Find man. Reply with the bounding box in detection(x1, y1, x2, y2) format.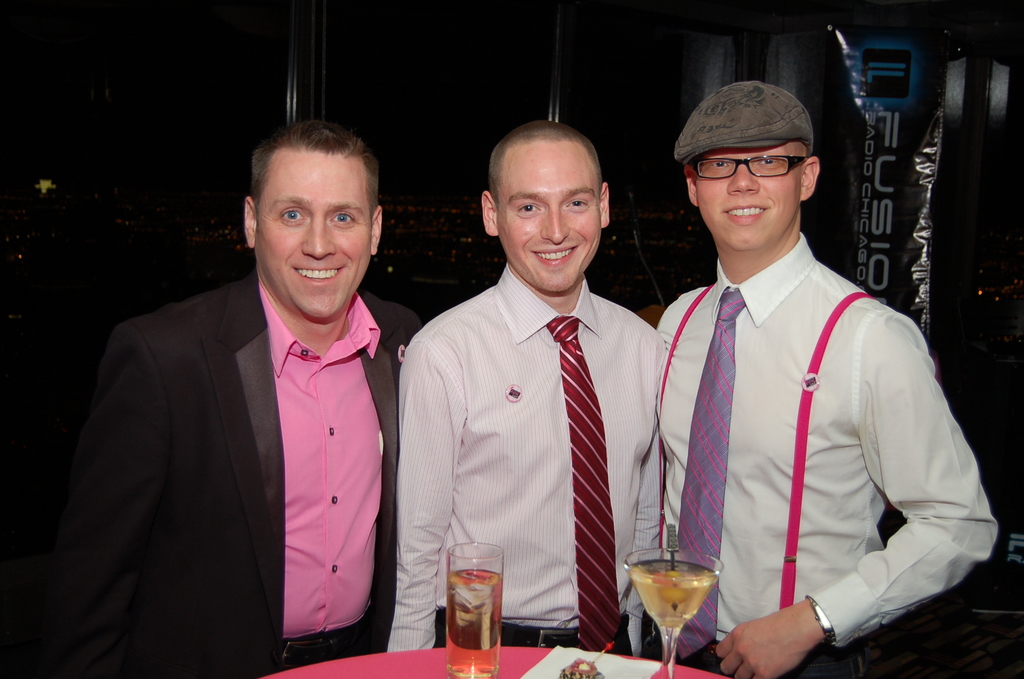
detection(59, 126, 434, 671).
